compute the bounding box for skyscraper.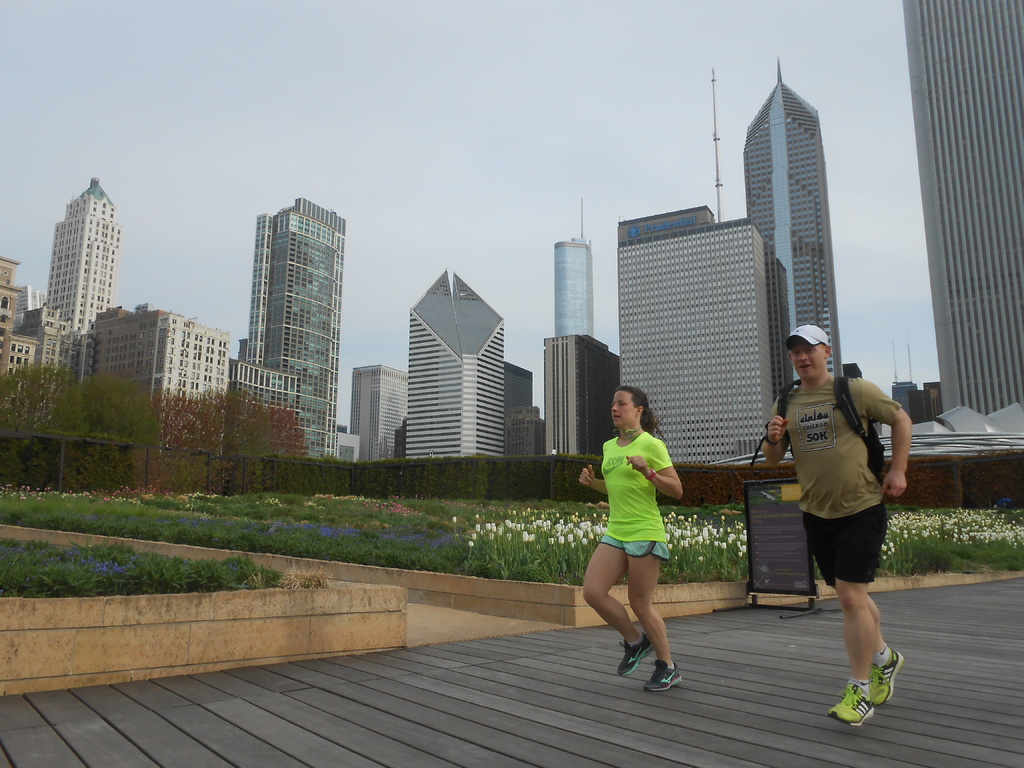
(left=404, top=266, right=507, bottom=458).
